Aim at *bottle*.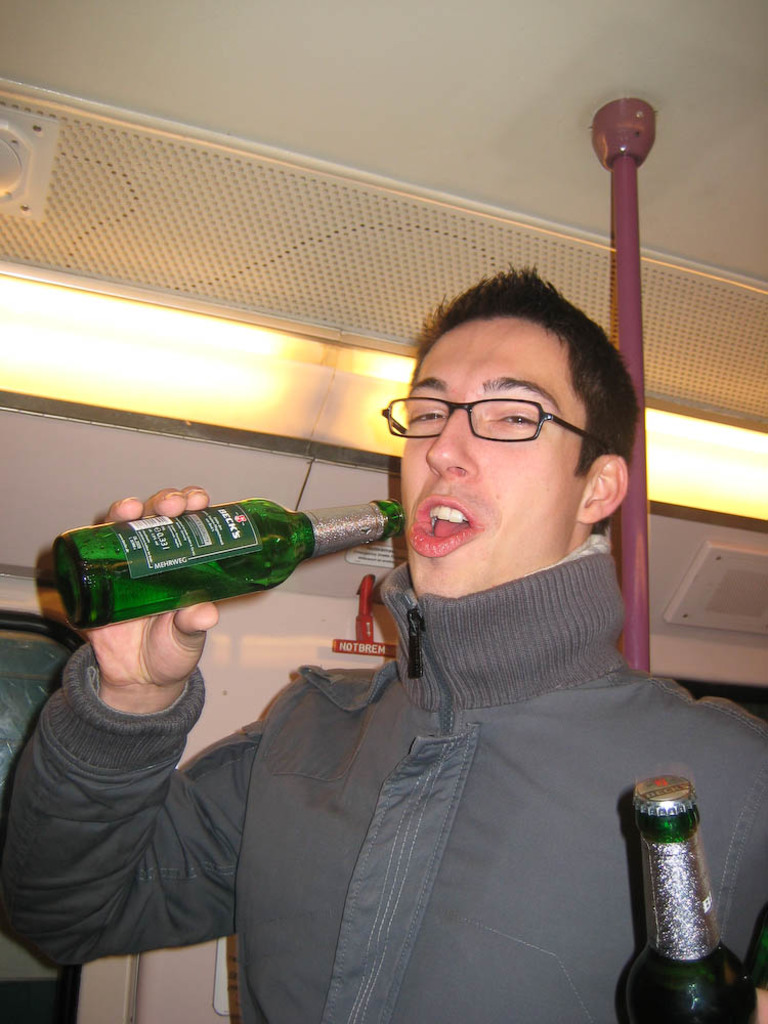
Aimed at l=34, t=478, r=376, b=636.
